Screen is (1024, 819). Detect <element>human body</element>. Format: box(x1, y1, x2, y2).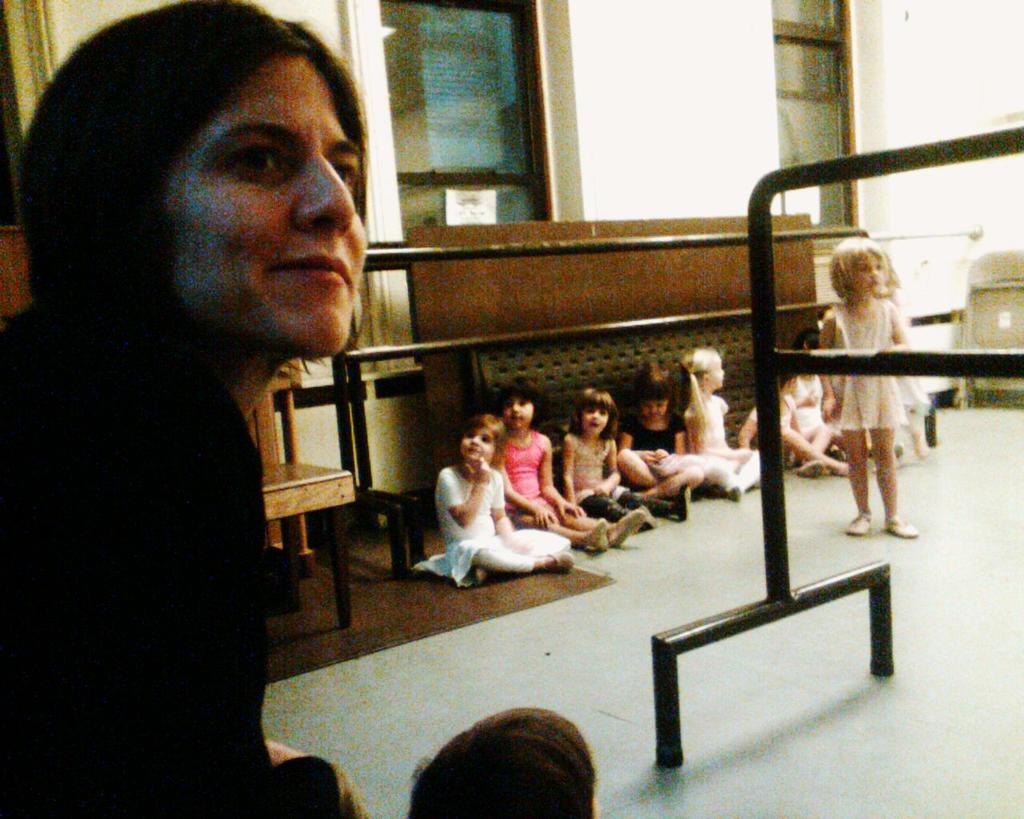
box(812, 302, 910, 539).
